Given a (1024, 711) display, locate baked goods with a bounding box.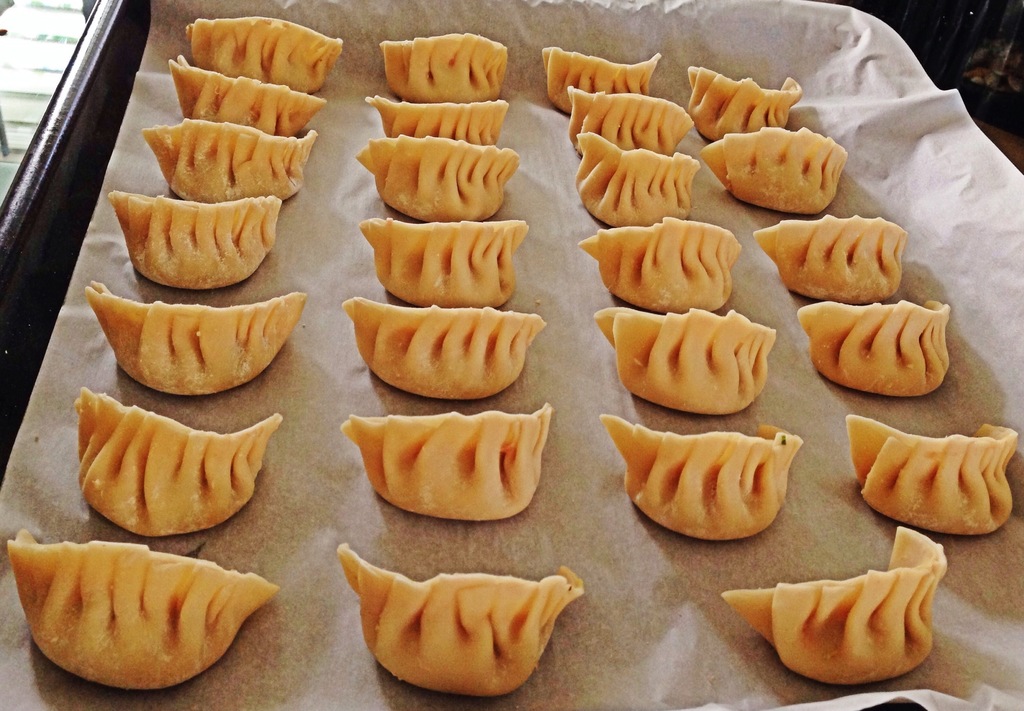
Located: [left=361, top=91, right=513, bottom=142].
